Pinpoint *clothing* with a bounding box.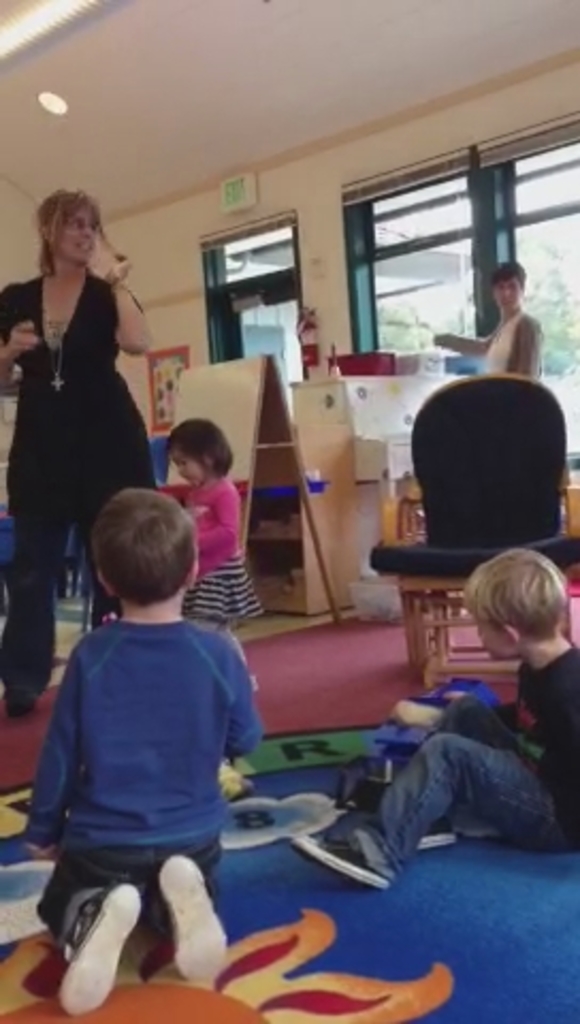
[x1=0, y1=273, x2=154, y2=681].
